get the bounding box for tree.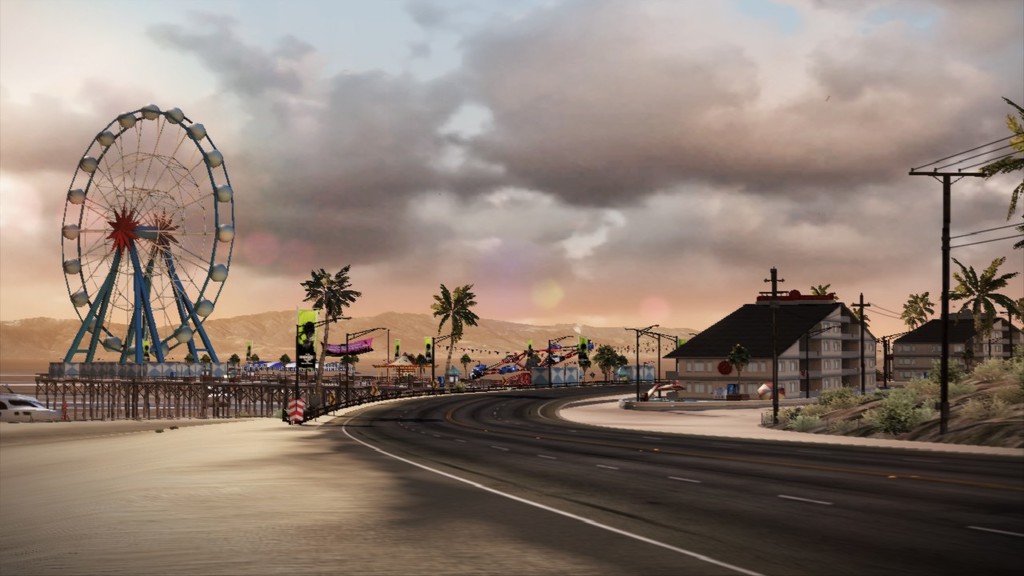
locate(225, 350, 242, 367).
